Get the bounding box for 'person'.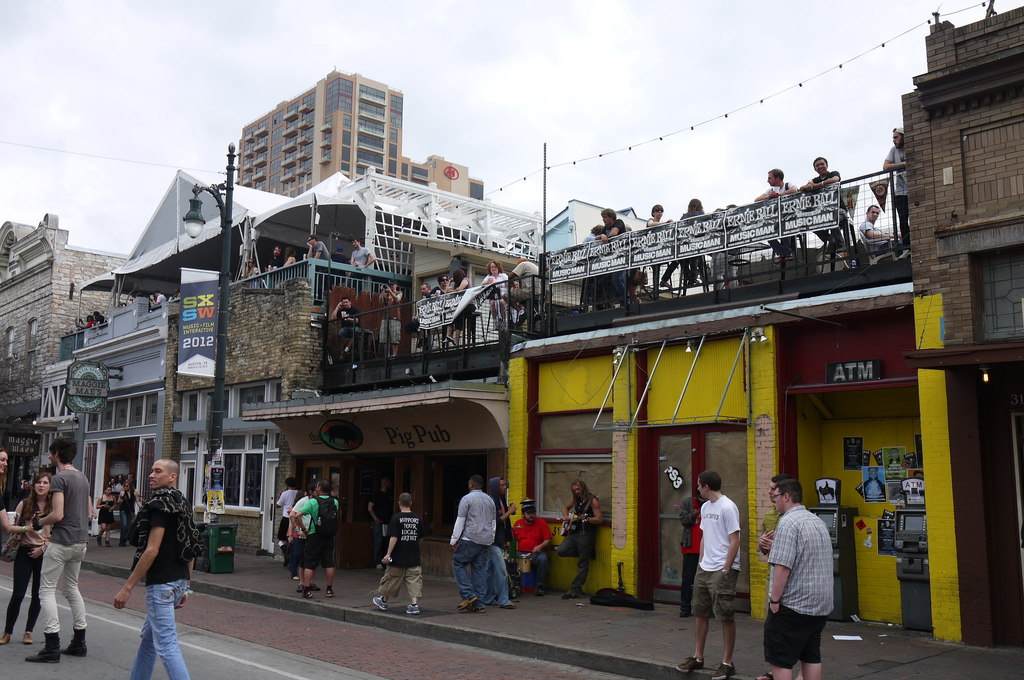
759, 482, 831, 679.
